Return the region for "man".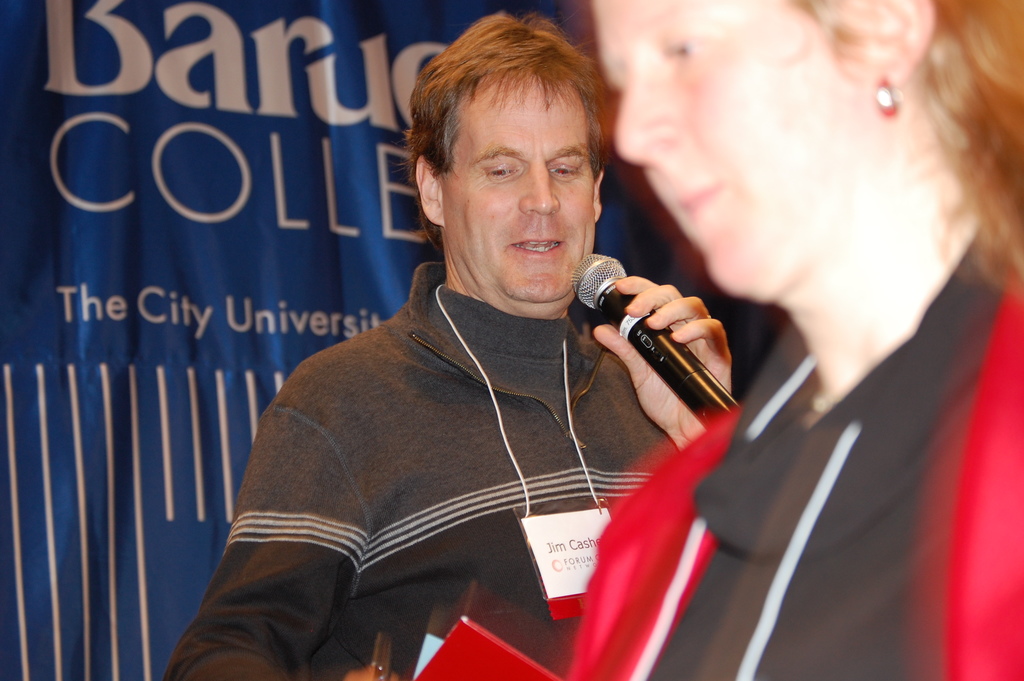
180, 37, 778, 673.
